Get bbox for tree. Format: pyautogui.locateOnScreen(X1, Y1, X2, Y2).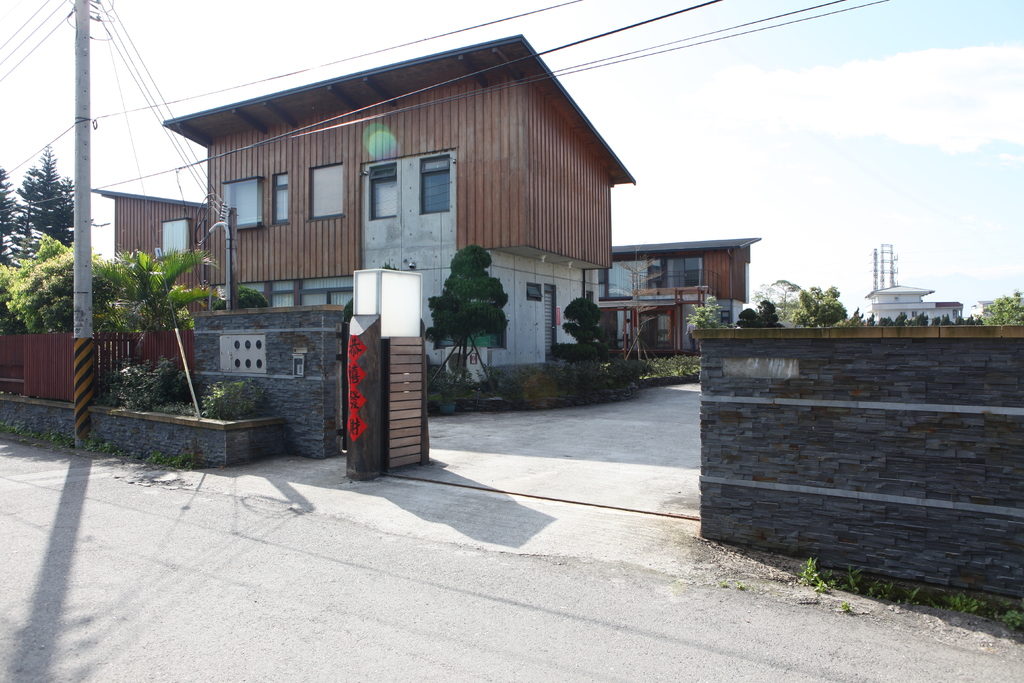
pyautogui.locateOnScreen(552, 292, 598, 365).
